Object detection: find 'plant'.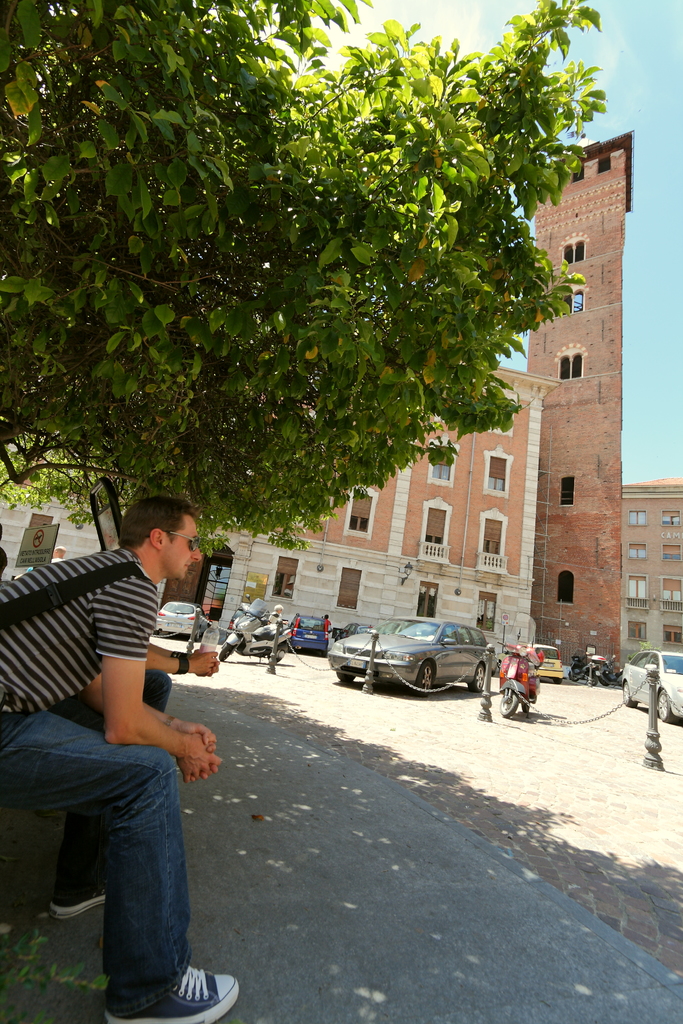
<bbox>0, 927, 113, 1023</bbox>.
